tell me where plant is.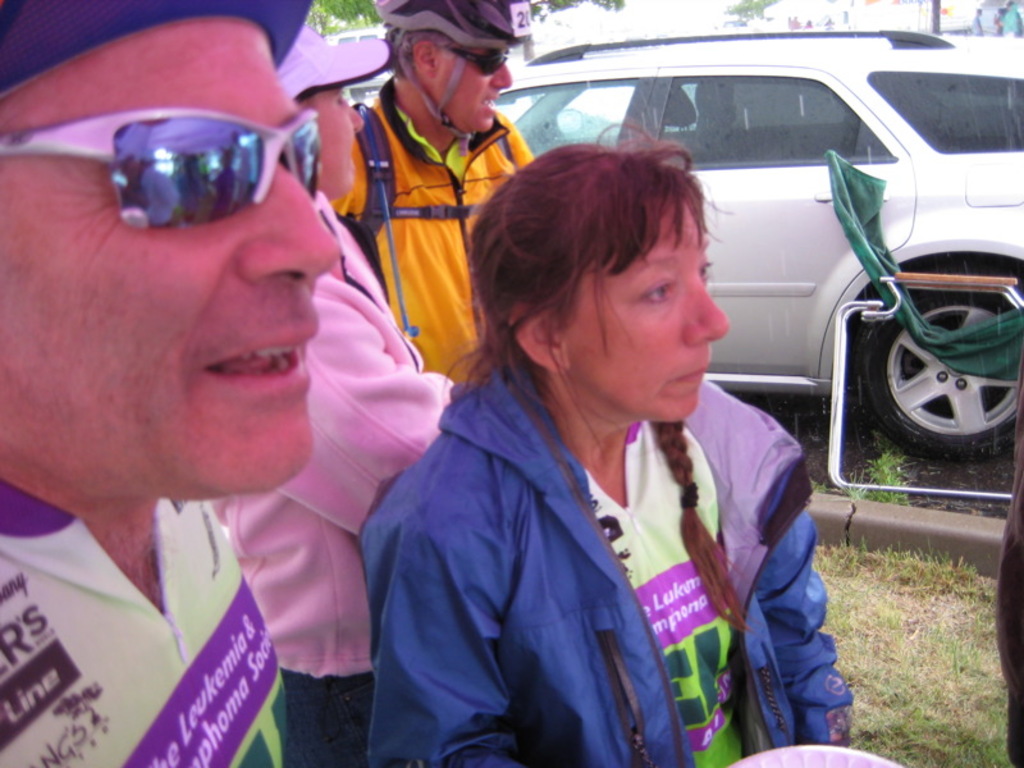
plant is at <box>855,447,922,504</box>.
